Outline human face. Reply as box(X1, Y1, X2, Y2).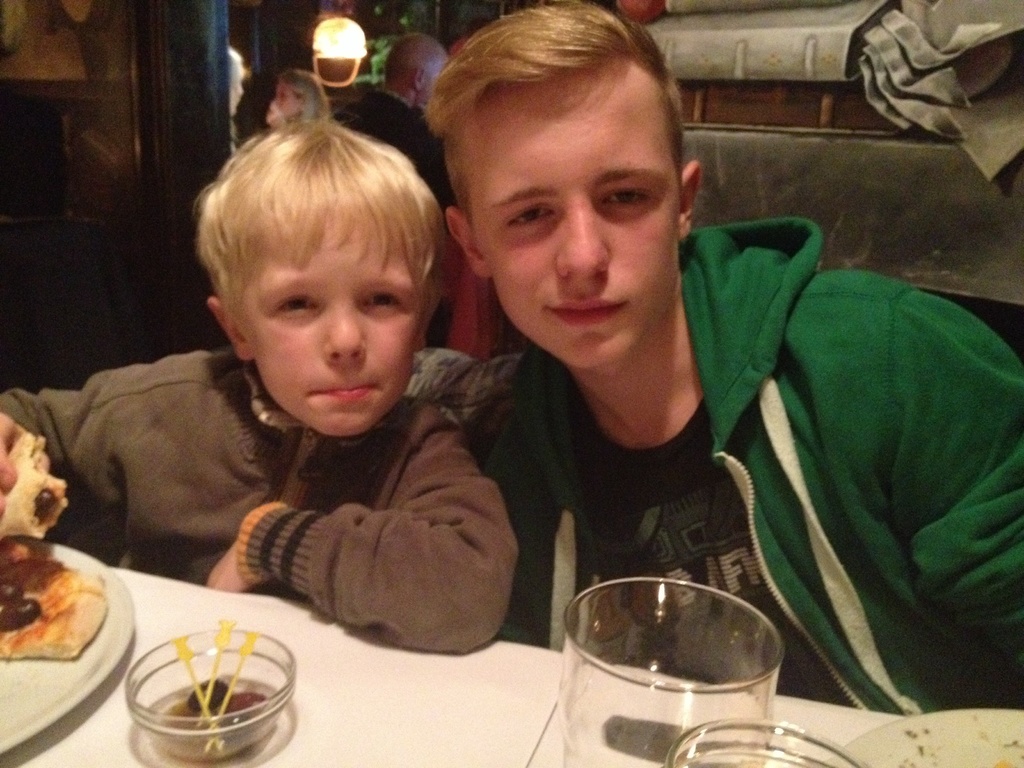
box(240, 227, 427, 430).
